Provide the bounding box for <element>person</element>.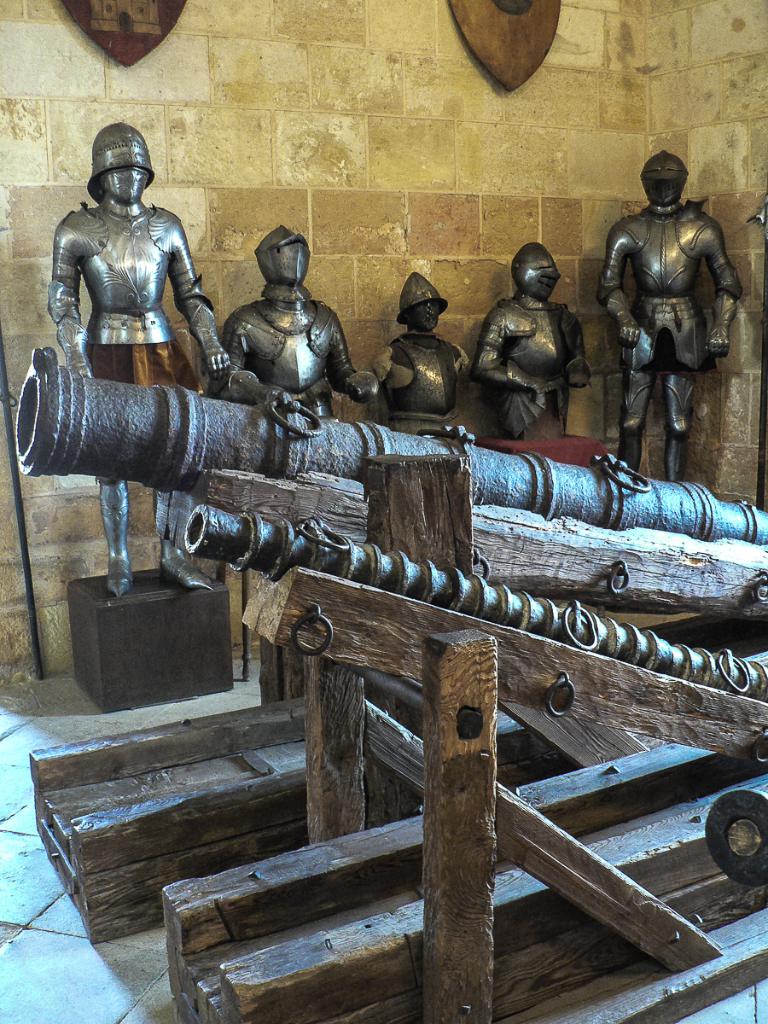
crop(42, 117, 227, 591).
